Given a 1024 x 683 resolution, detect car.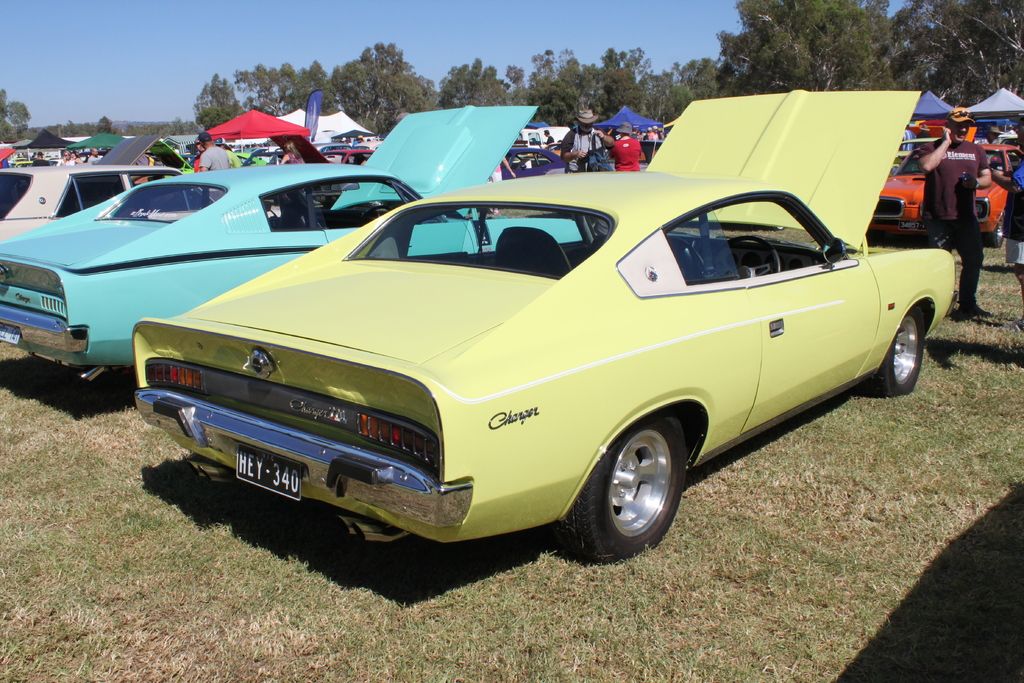
(left=870, top=136, right=1005, bottom=244).
